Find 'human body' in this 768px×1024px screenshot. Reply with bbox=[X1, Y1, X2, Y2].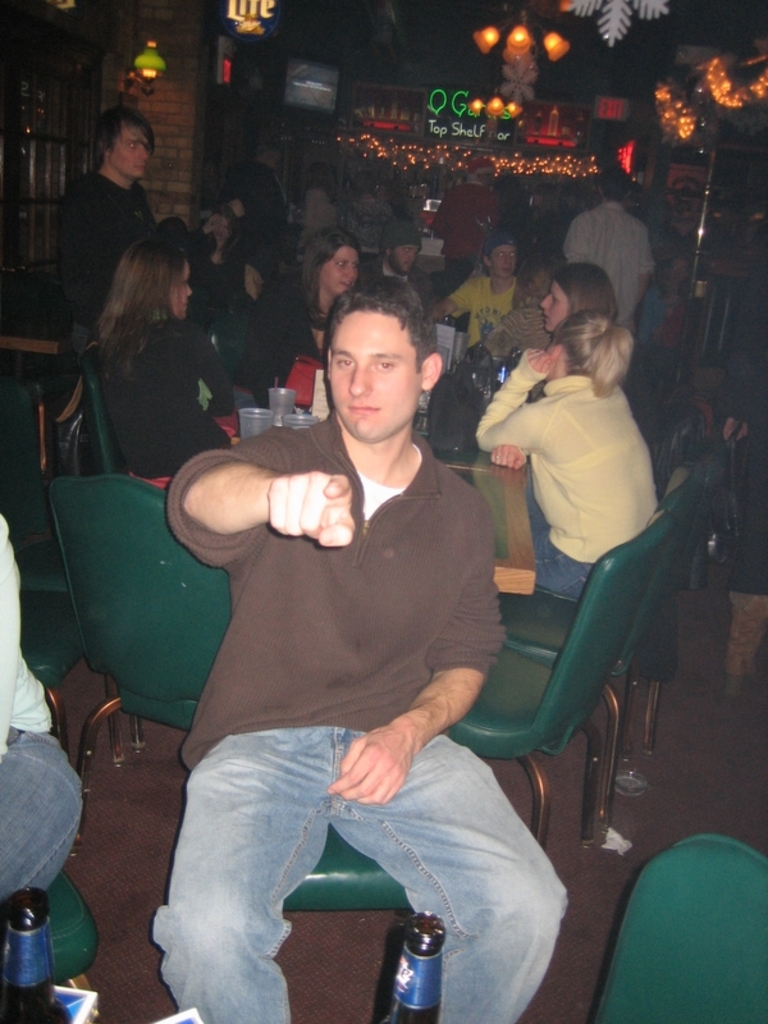
bbox=[255, 233, 366, 402].
